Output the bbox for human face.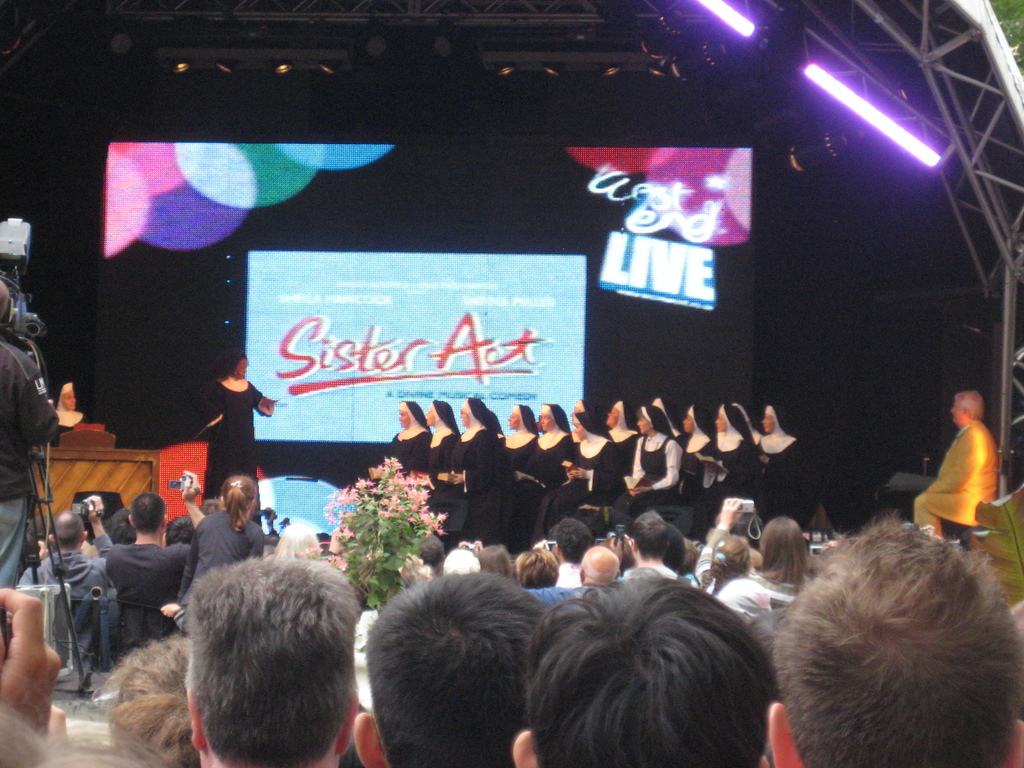
637,412,650,431.
